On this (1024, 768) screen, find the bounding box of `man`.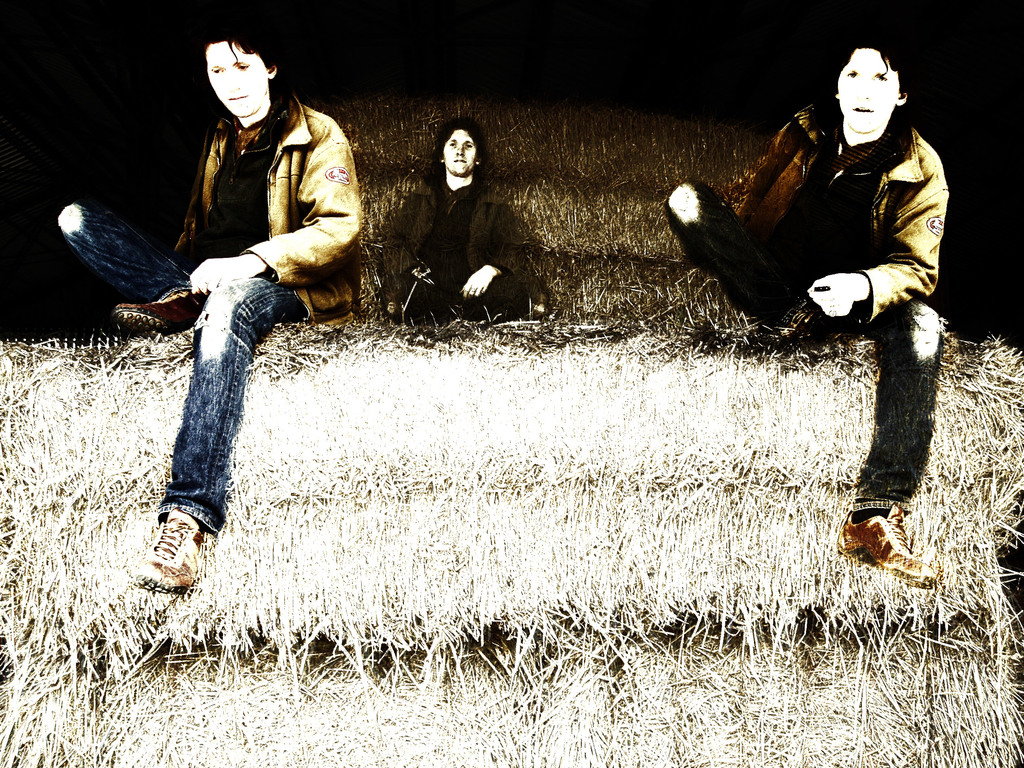
Bounding box: 664:38:951:593.
